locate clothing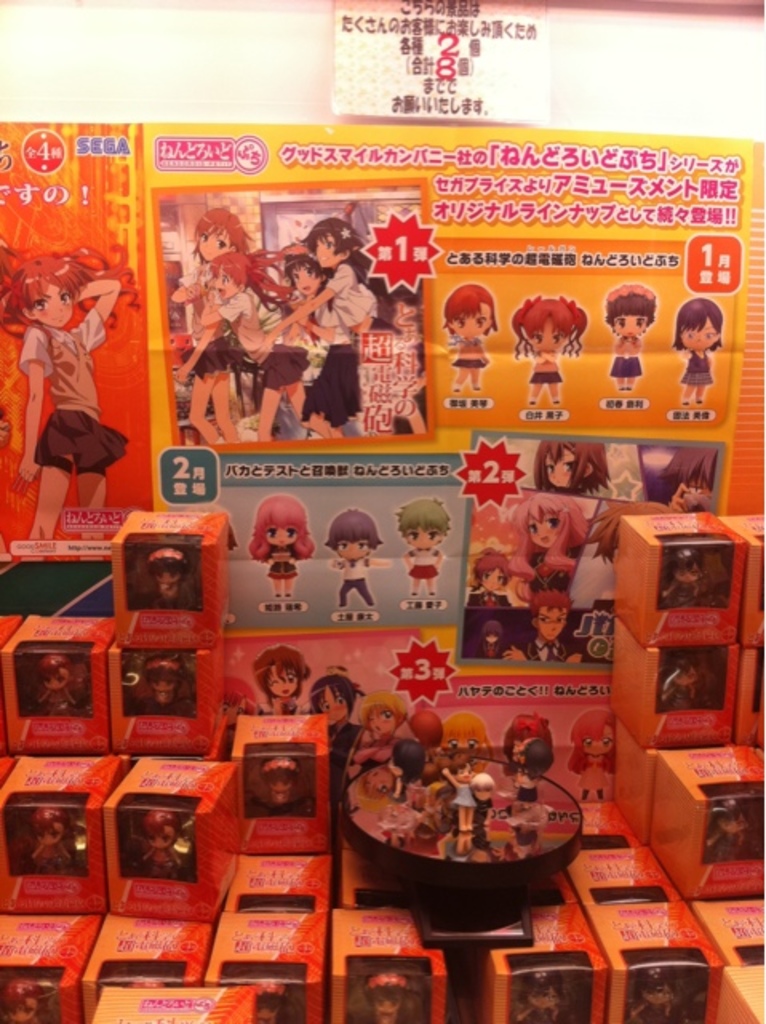
x1=449 y1=336 x2=485 y2=371
